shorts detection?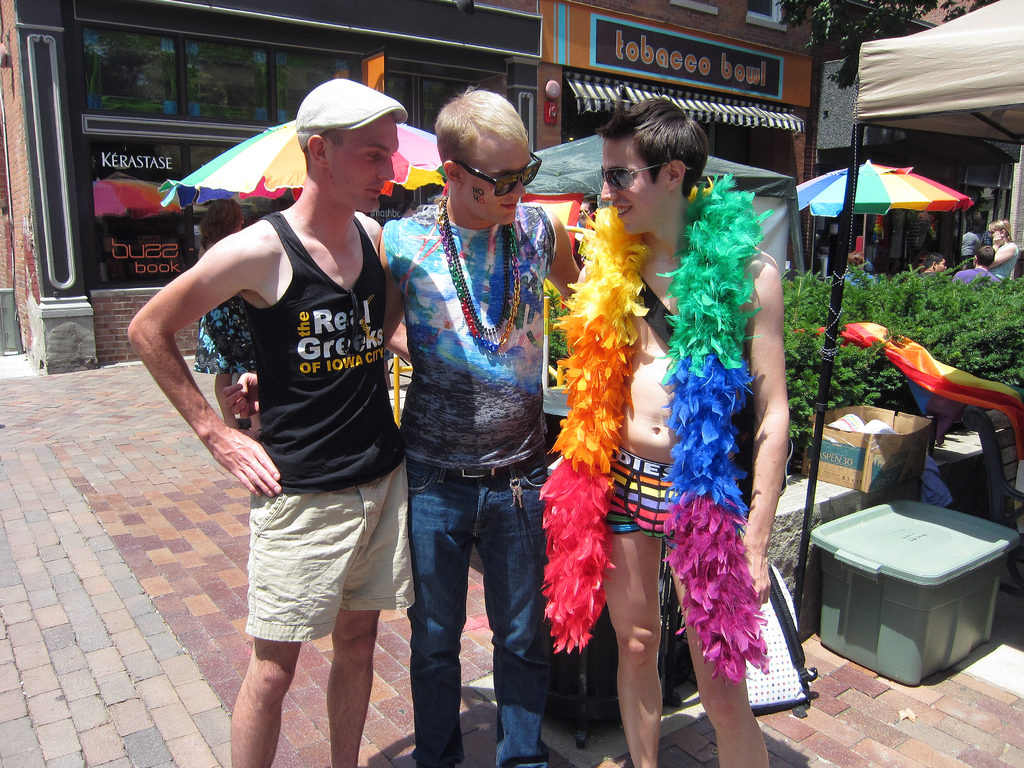
x1=221, y1=501, x2=403, y2=650
